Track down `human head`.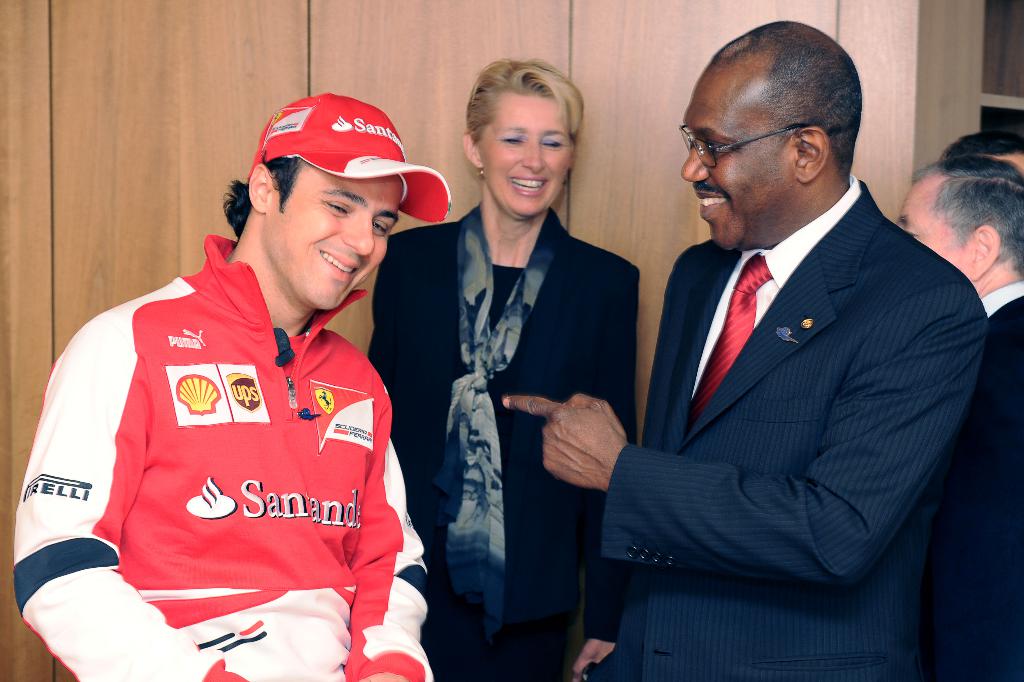
Tracked to locate(464, 52, 583, 223).
